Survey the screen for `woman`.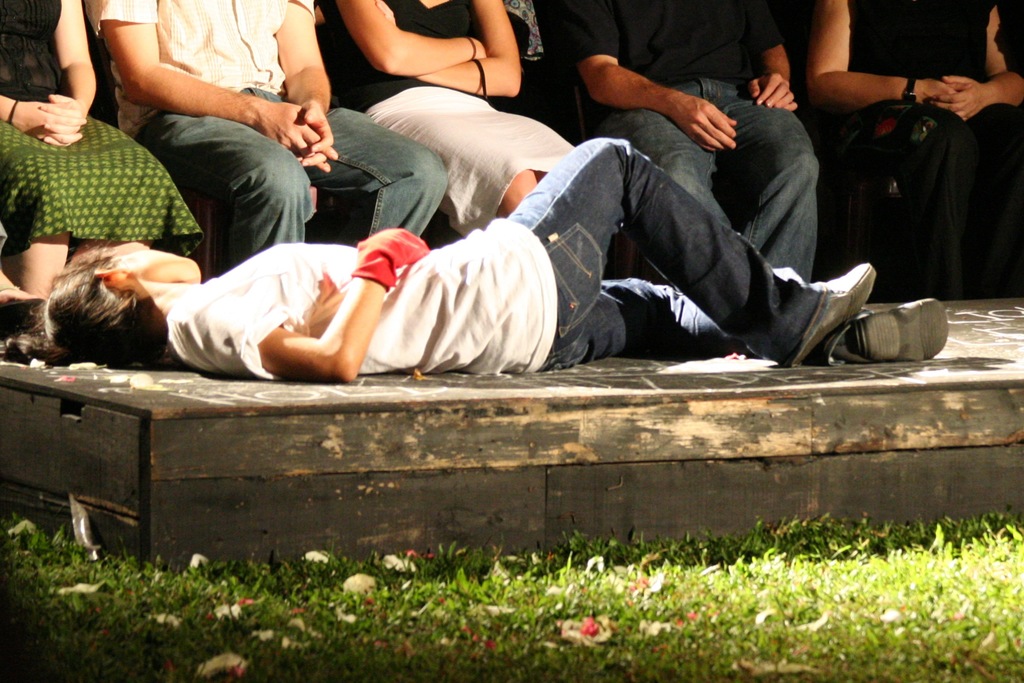
Survey found: rect(0, 138, 950, 382).
